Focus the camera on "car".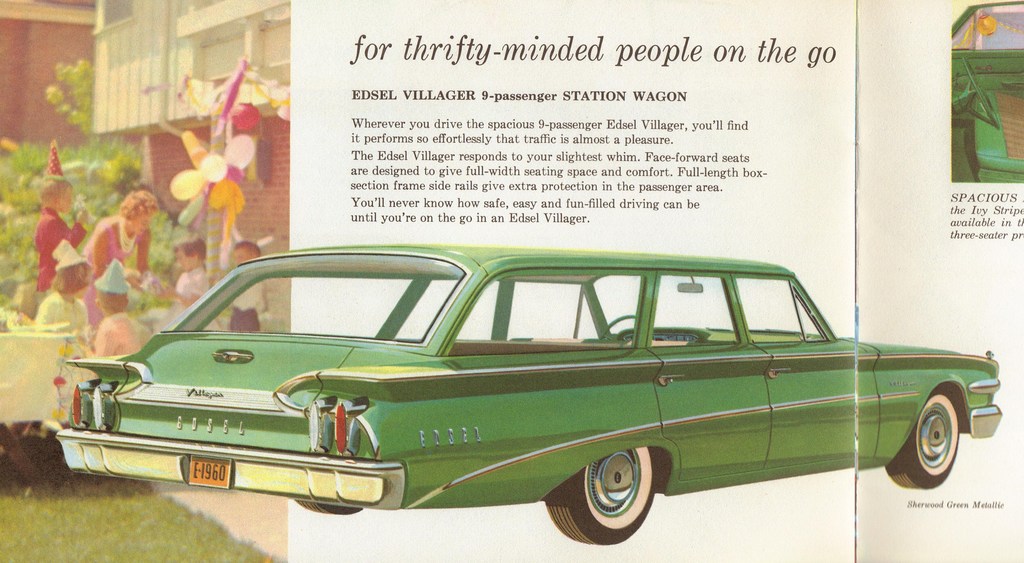
Focus region: Rect(51, 241, 980, 537).
